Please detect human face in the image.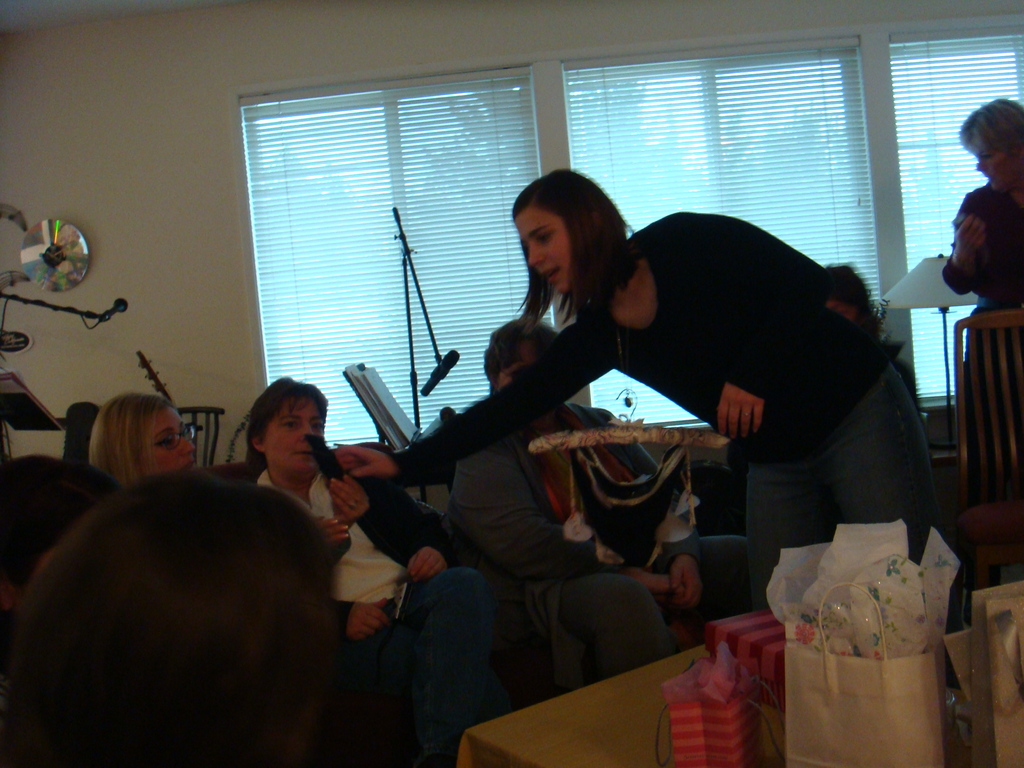
box=[488, 347, 547, 390].
